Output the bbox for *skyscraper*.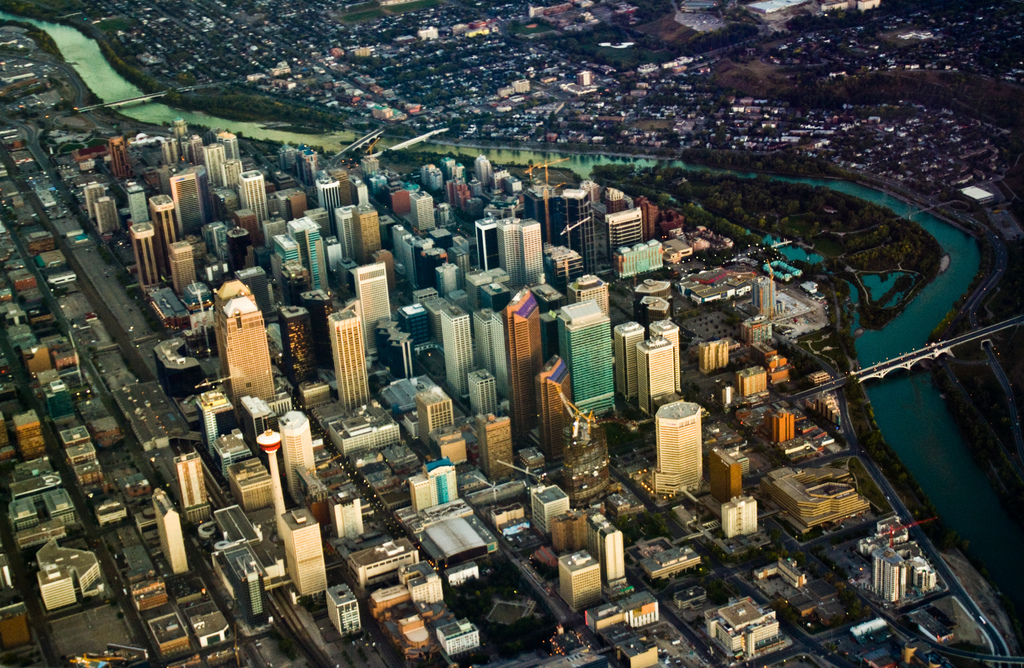
box(287, 213, 328, 295).
